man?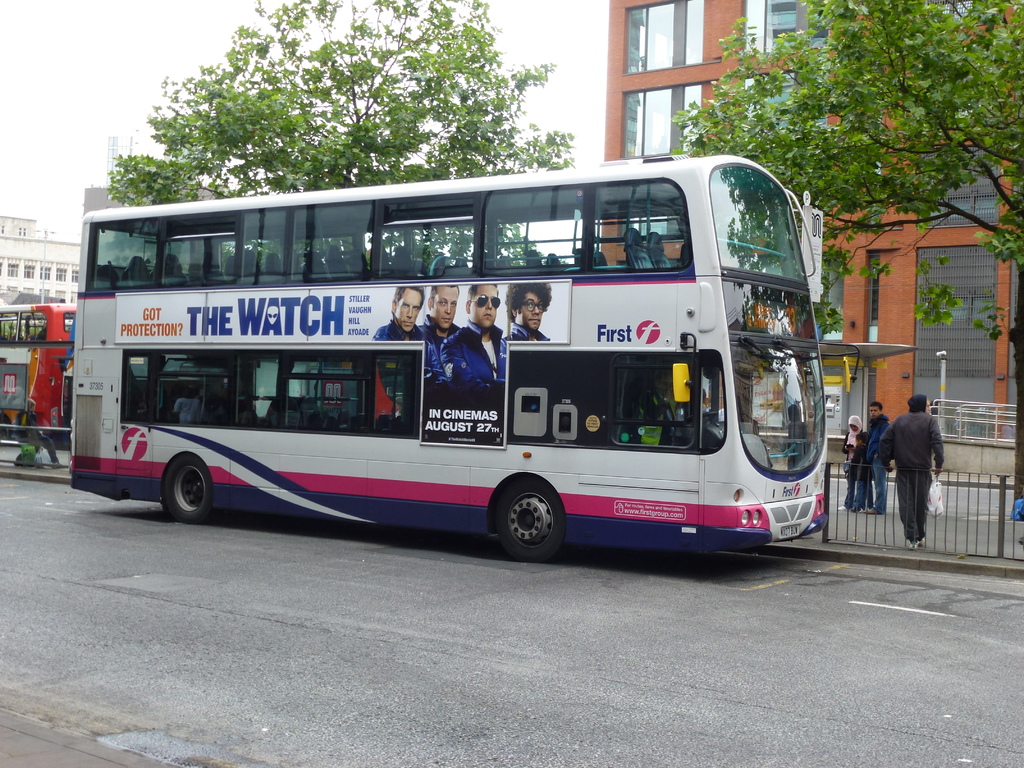
<box>502,281,551,349</box>
